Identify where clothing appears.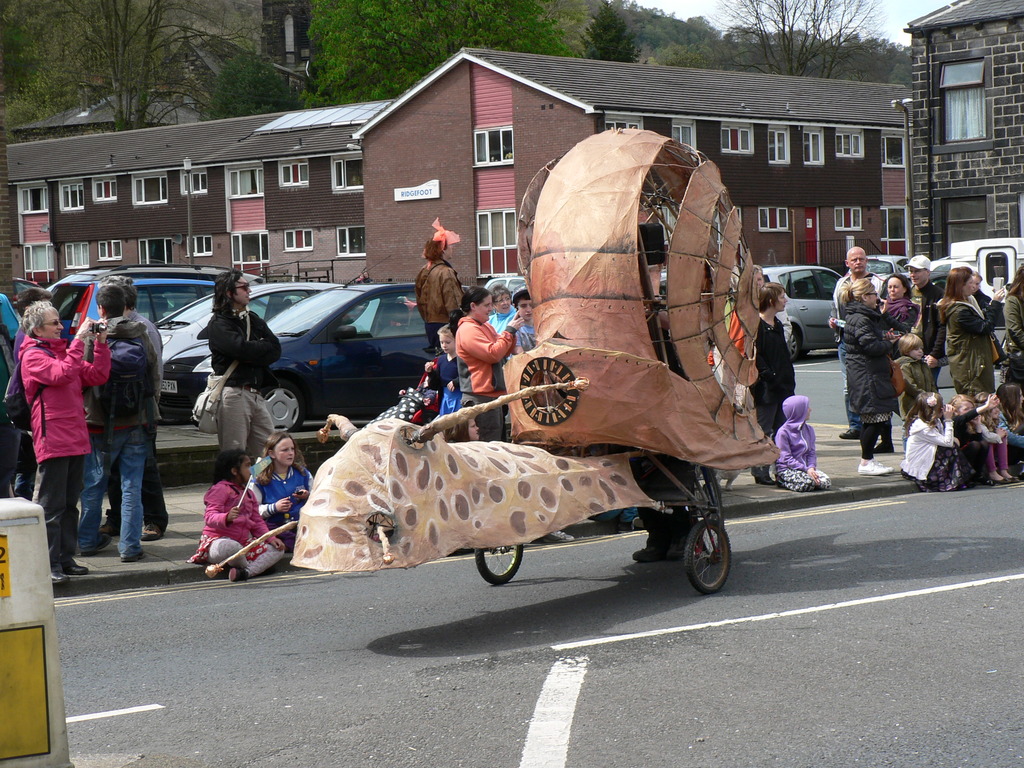
Appears at {"left": 899, "top": 359, "right": 948, "bottom": 413}.
